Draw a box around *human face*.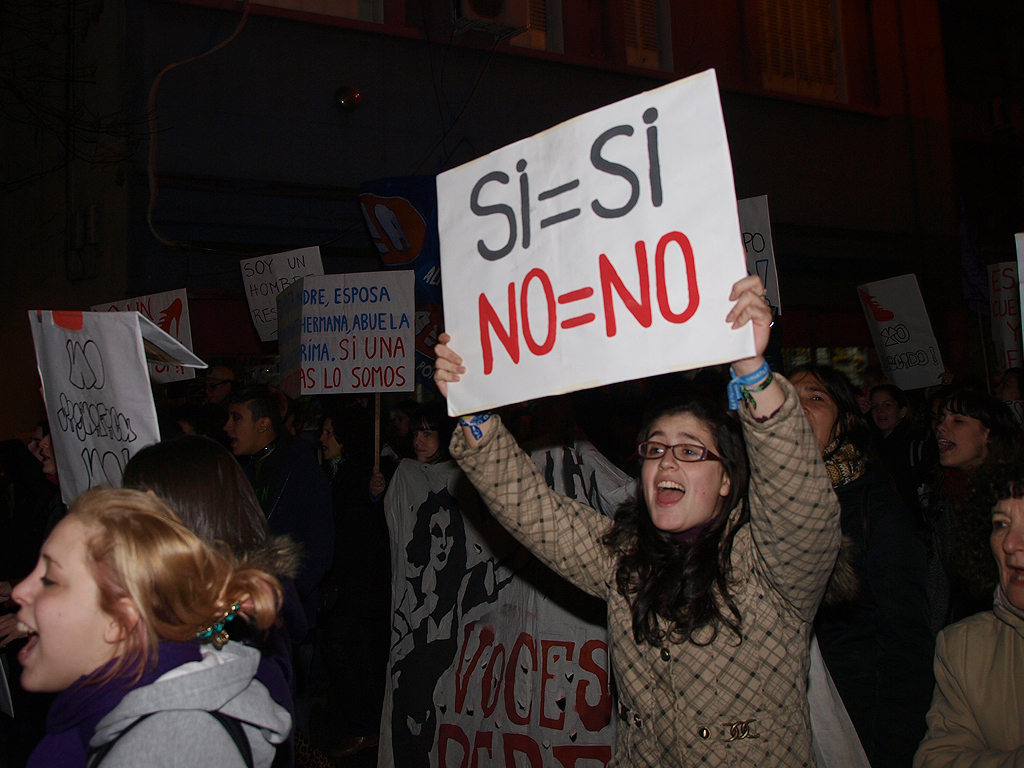
left=868, top=387, right=900, bottom=432.
